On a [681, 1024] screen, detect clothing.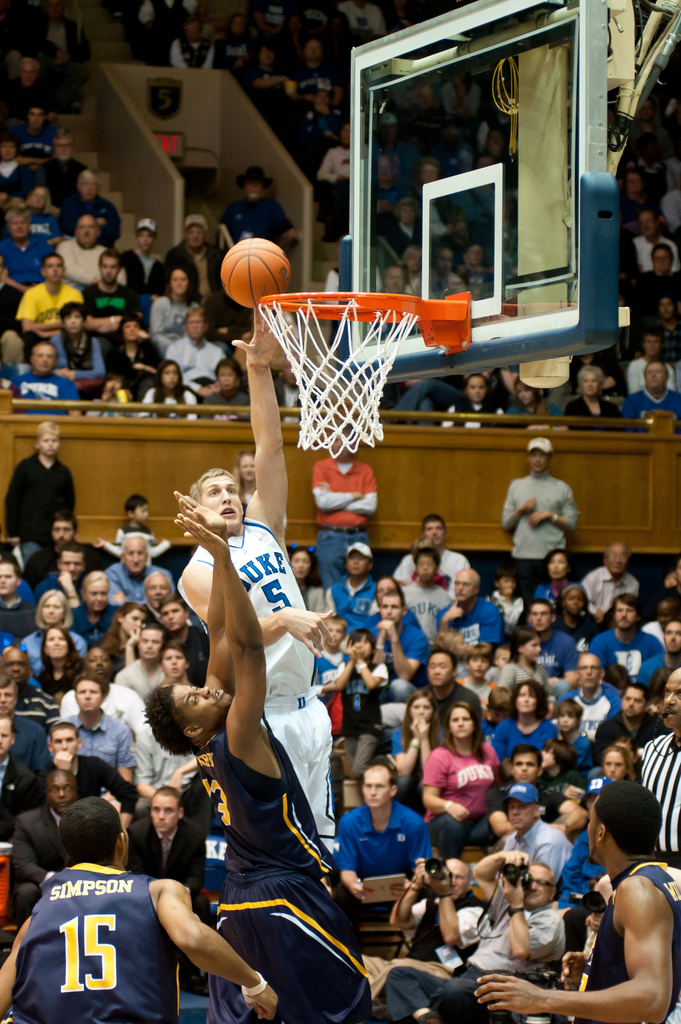
locate(566, 862, 680, 1016).
